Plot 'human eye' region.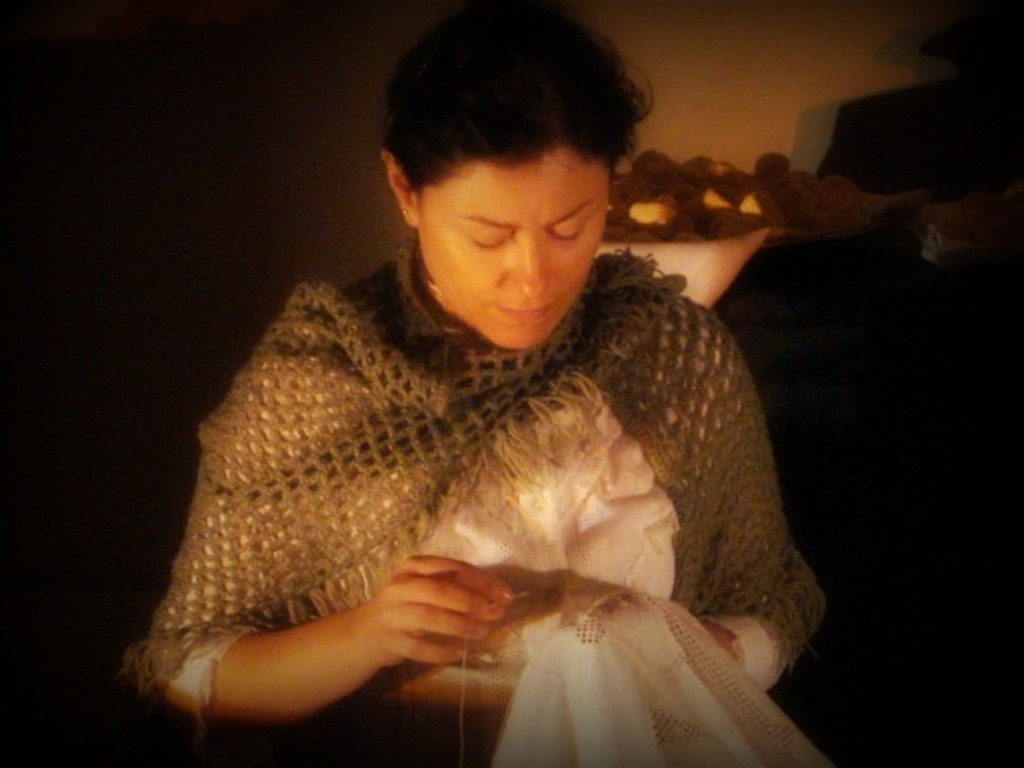
Plotted at (465,228,509,252).
